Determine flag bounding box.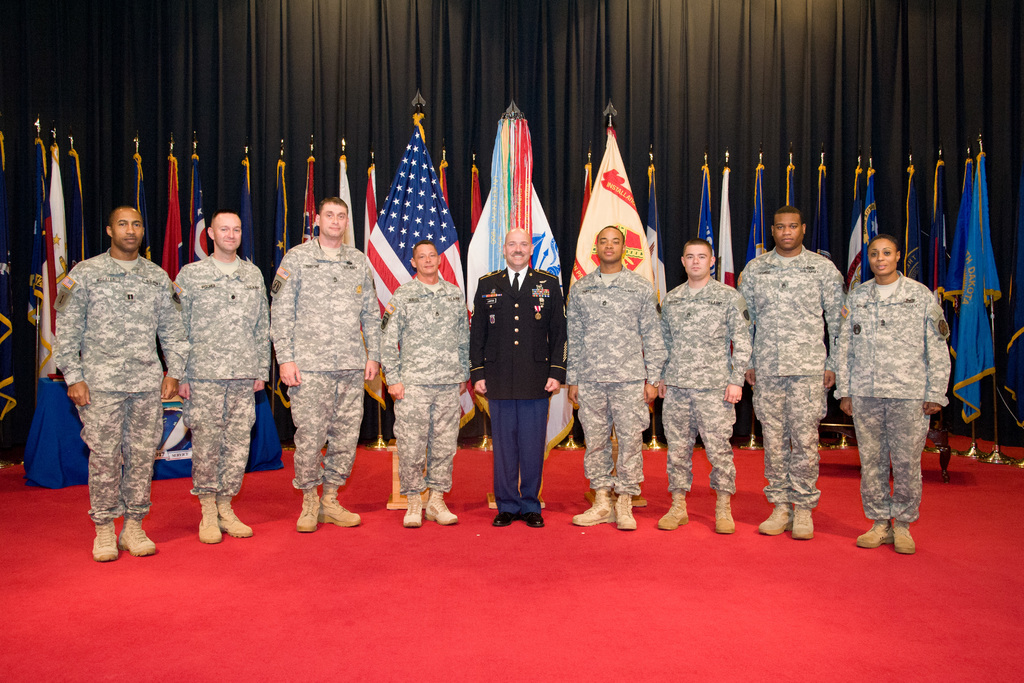
Determined: box(564, 155, 598, 265).
